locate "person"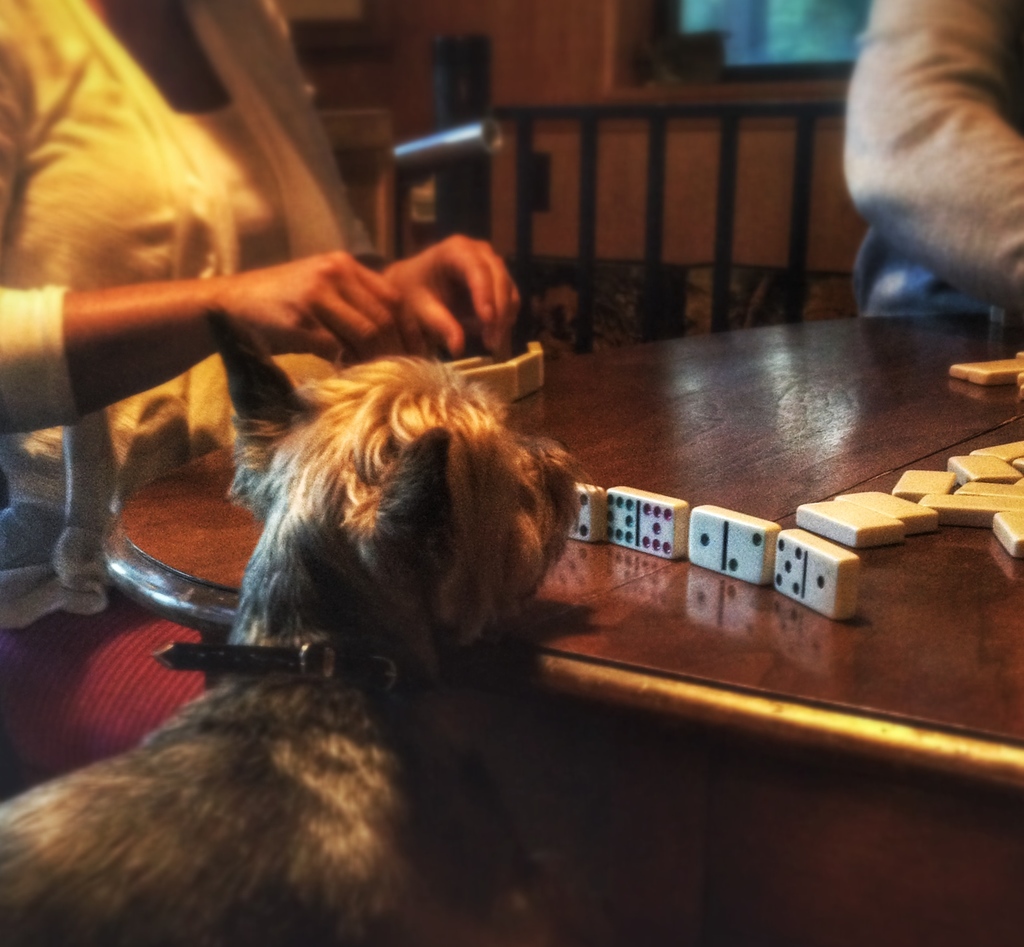
(0, 0, 517, 580)
